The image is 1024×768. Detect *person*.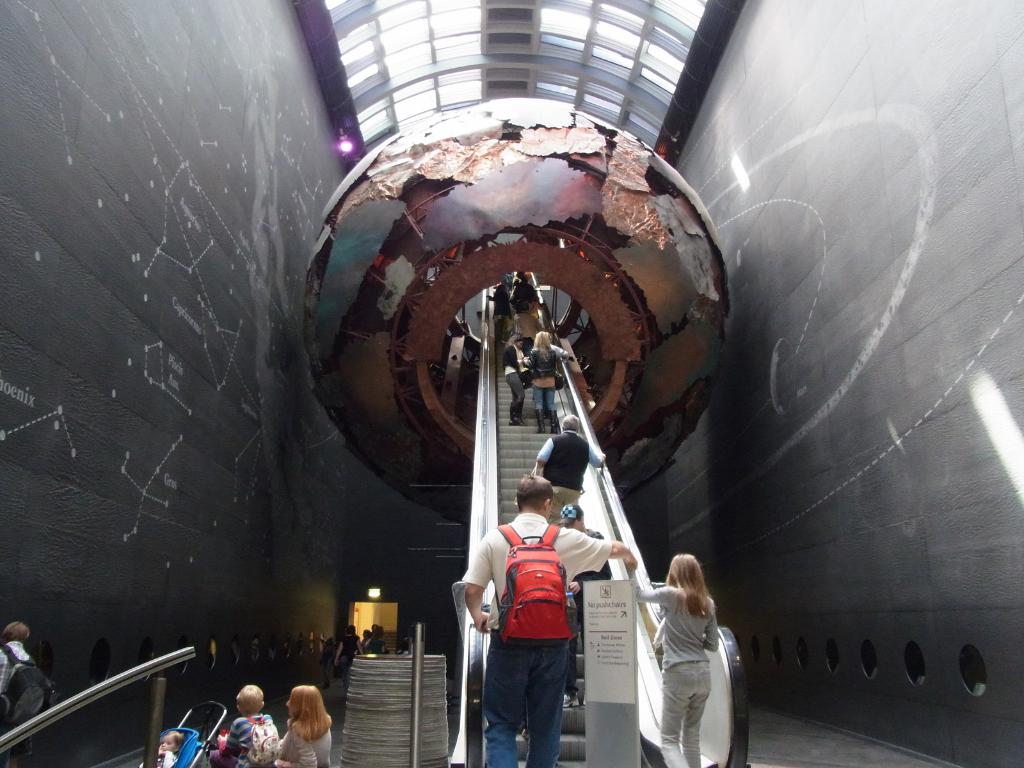
Detection: <bbox>273, 684, 333, 767</bbox>.
